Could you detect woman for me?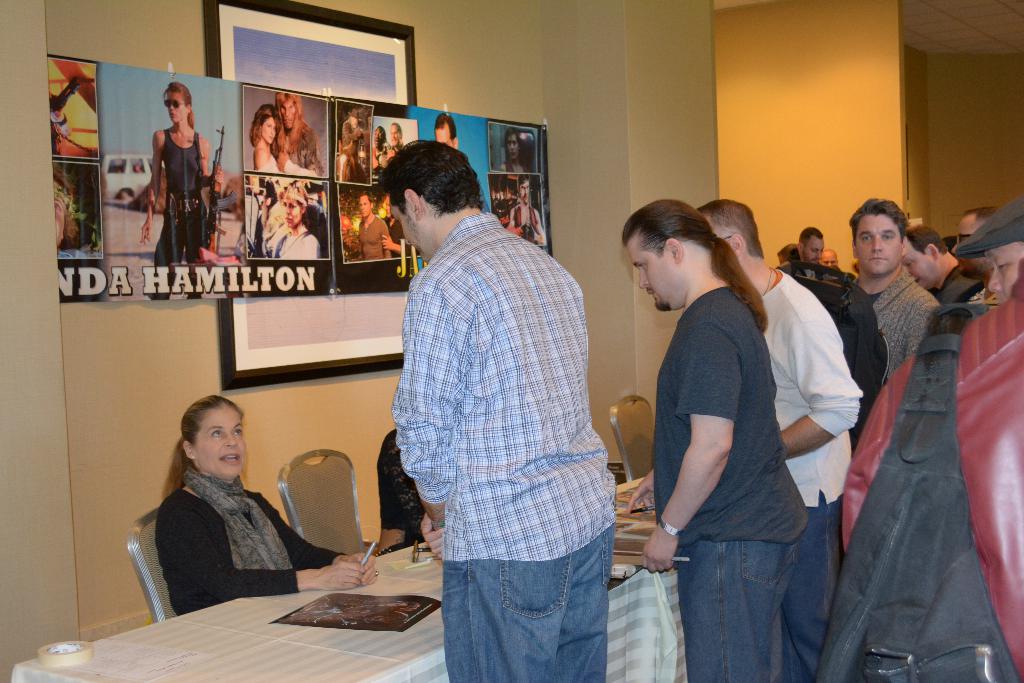
Detection result: 140, 76, 219, 298.
